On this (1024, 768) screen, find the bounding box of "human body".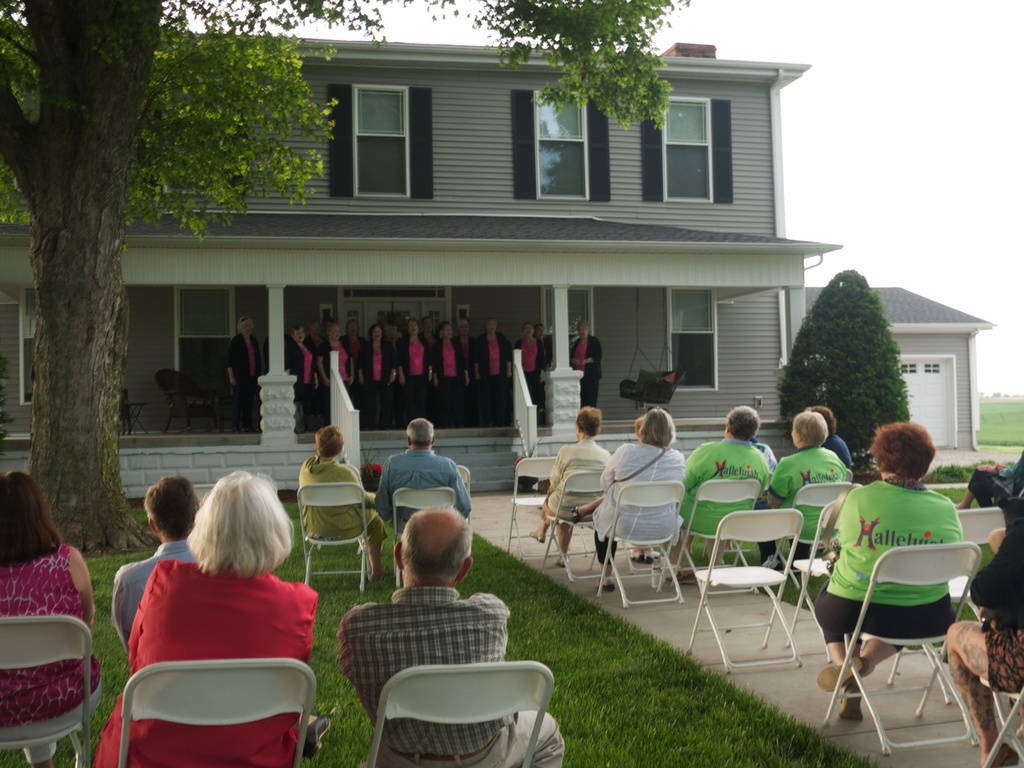
Bounding box: 569 319 606 400.
